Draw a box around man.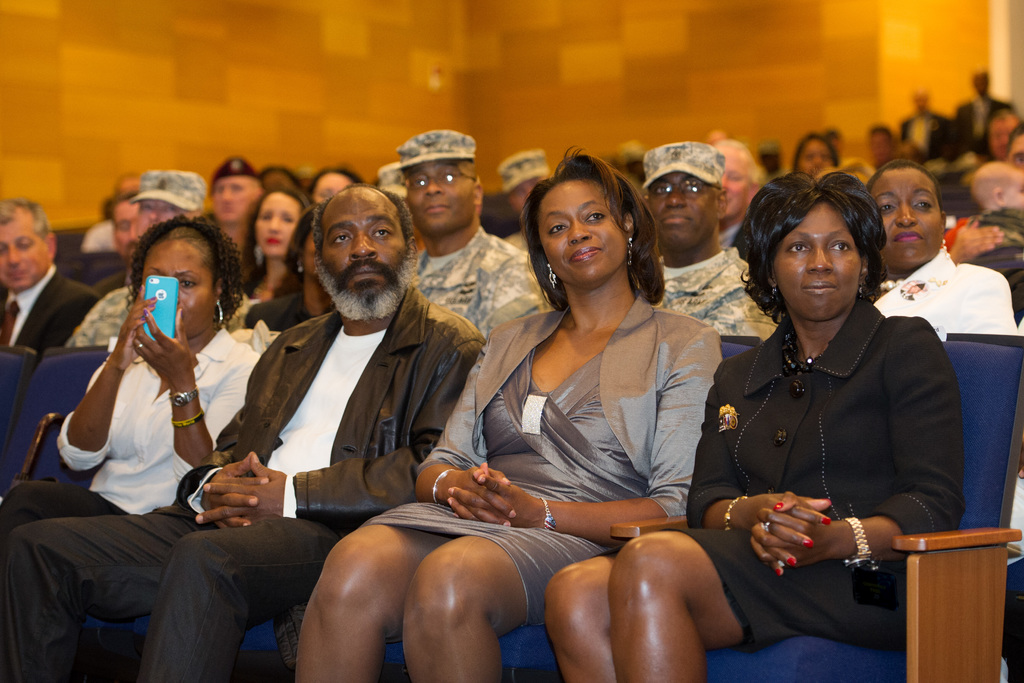
898,88,950,157.
